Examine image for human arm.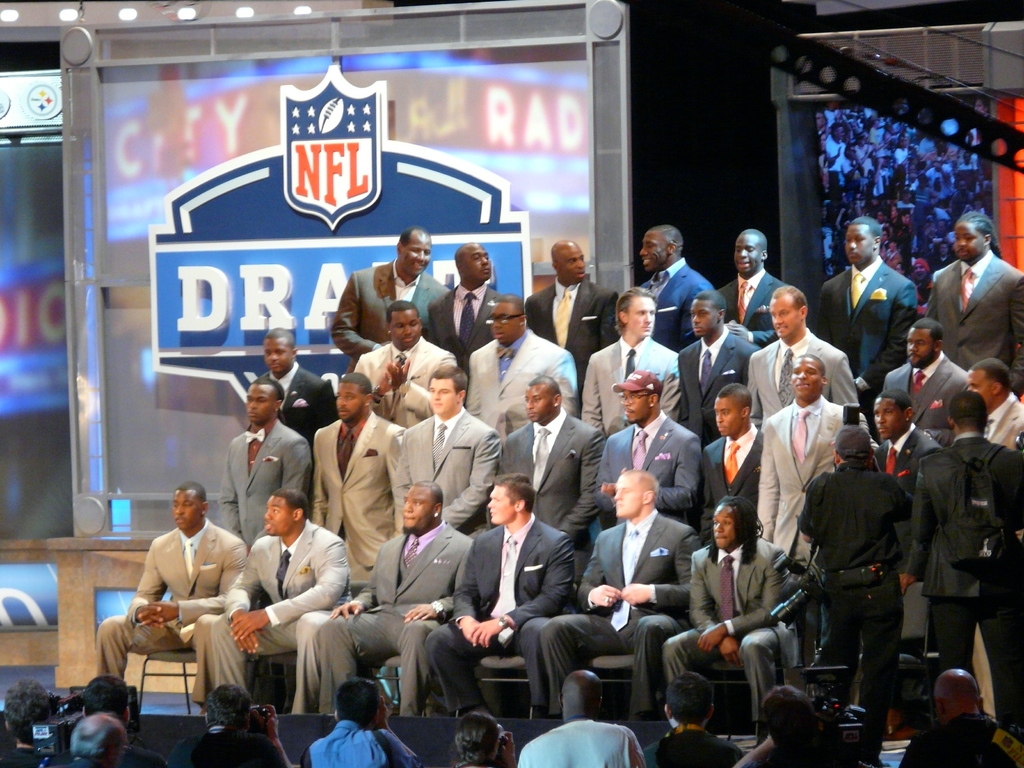
Examination result: l=492, t=728, r=516, b=767.
